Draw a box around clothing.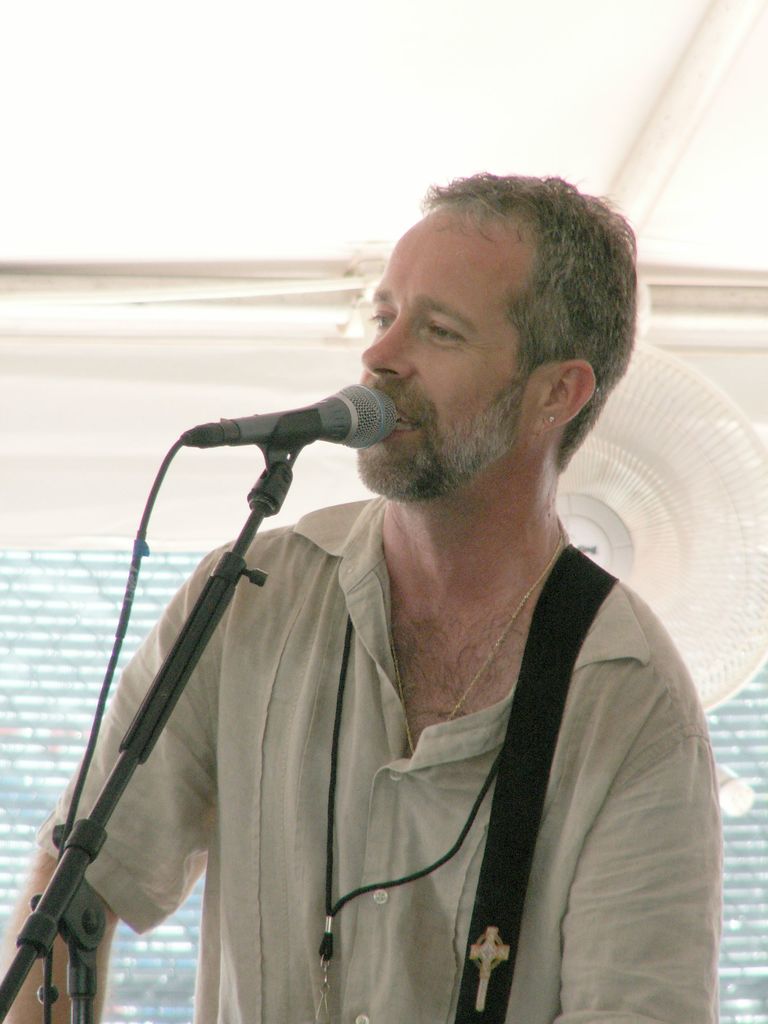
x1=180 y1=454 x2=719 y2=1023.
